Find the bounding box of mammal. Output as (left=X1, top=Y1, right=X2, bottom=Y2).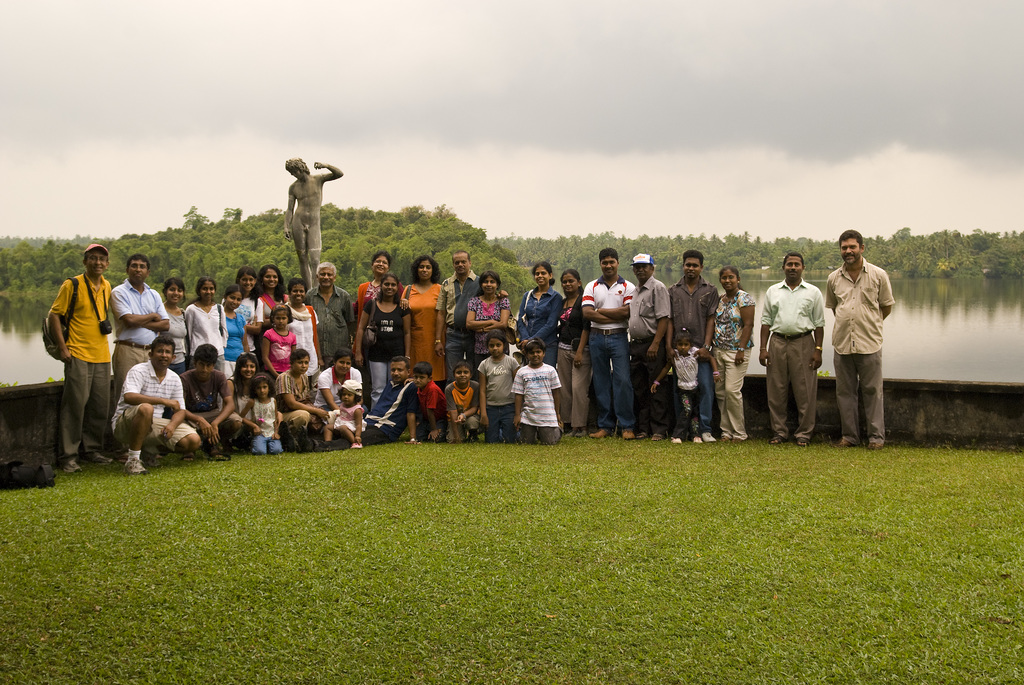
(left=281, top=155, right=343, bottom=290).
